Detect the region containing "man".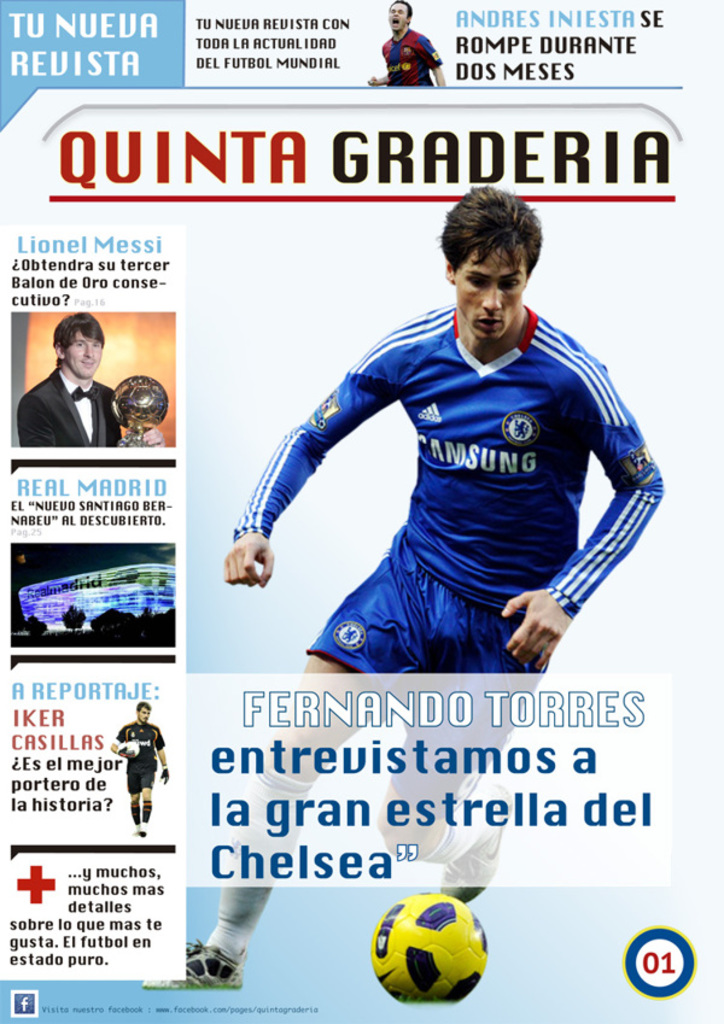
<bbox>238, 286, 693, 829</bbox>.
